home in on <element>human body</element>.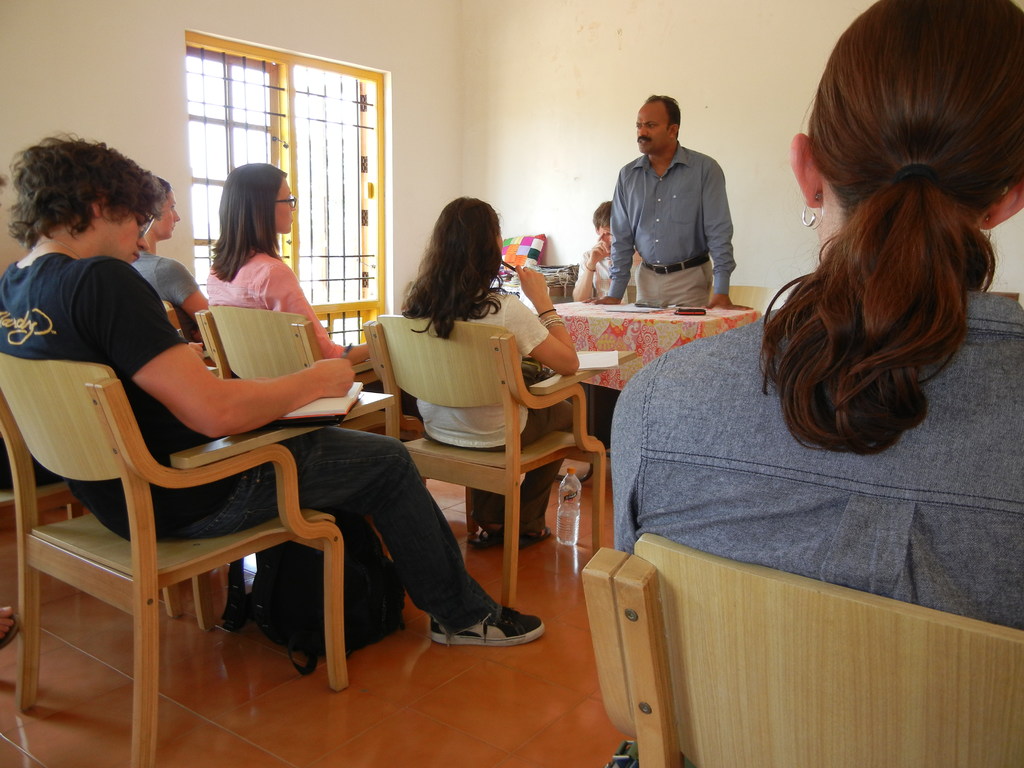
Homed in at {"left": 196, "top": 257, "right": 376, "bottom": 422}.
